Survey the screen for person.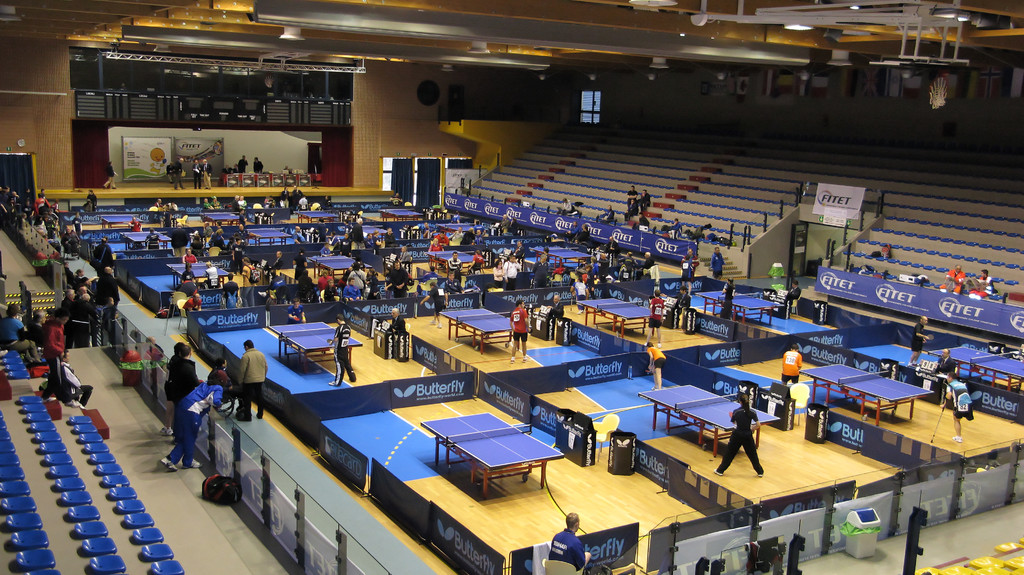
Survey found: <bbox>314, 265, 332, 290</bbox>.
